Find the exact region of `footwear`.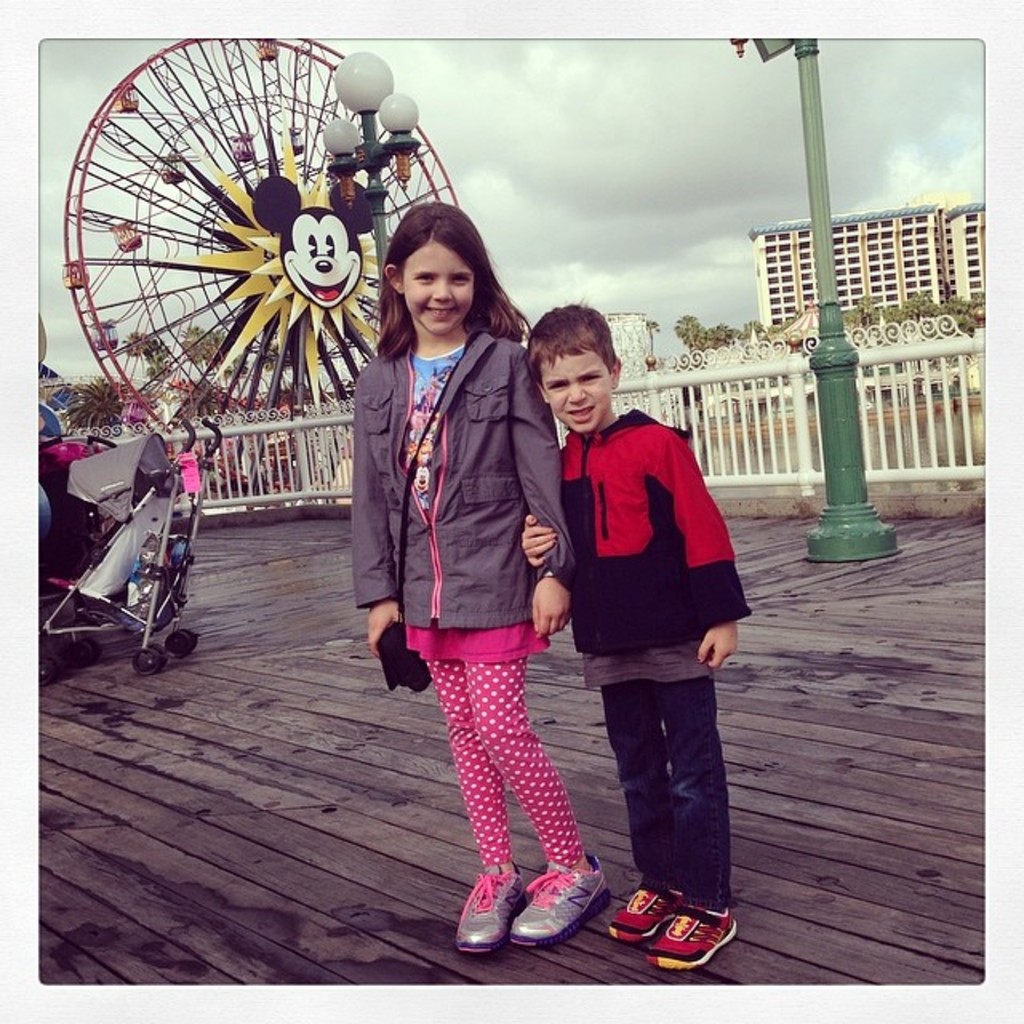
Exact region: {"left": 611, "top": 882, "right": 683, "bottom": 942}.
